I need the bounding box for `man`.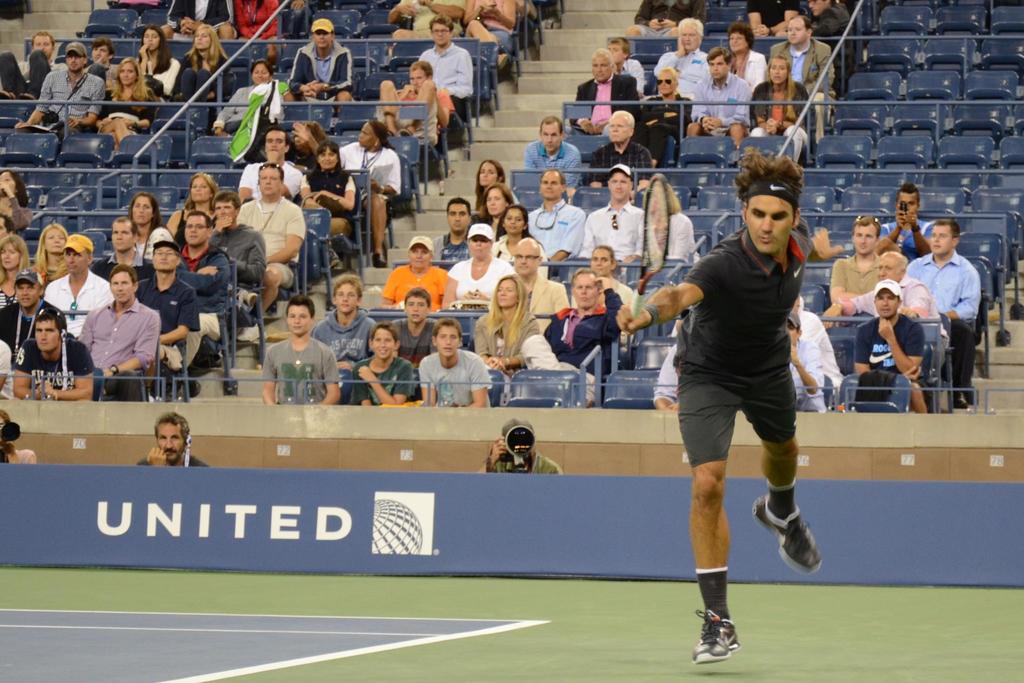
Here it is: x1=768 y1=14 x2=832 y2=143.
